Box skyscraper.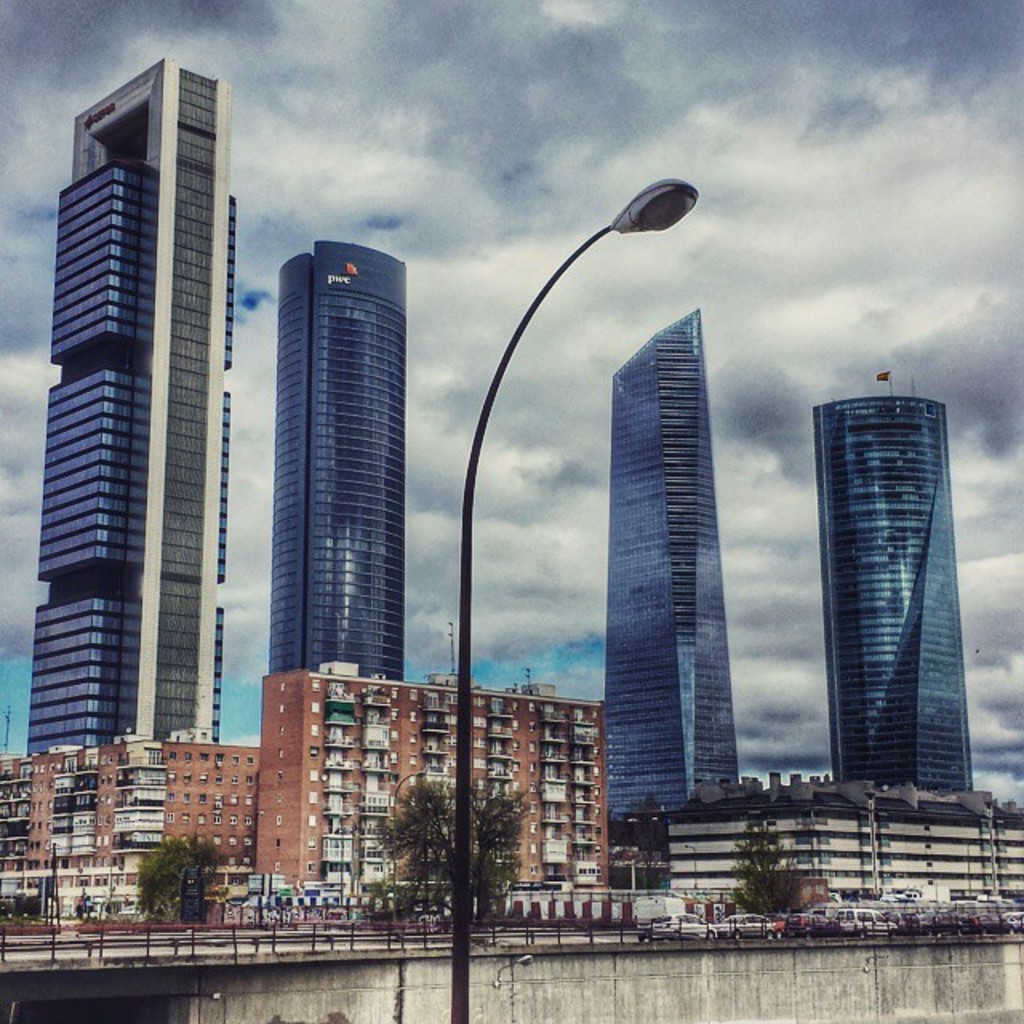
603/307/742/821.
